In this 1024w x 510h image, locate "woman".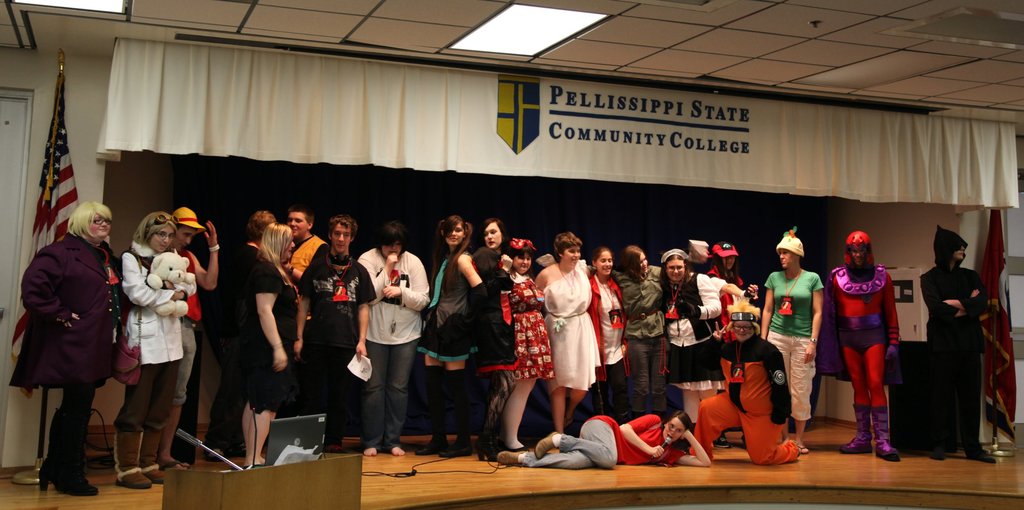
Bounding box: 109, 210, 196, 488.
